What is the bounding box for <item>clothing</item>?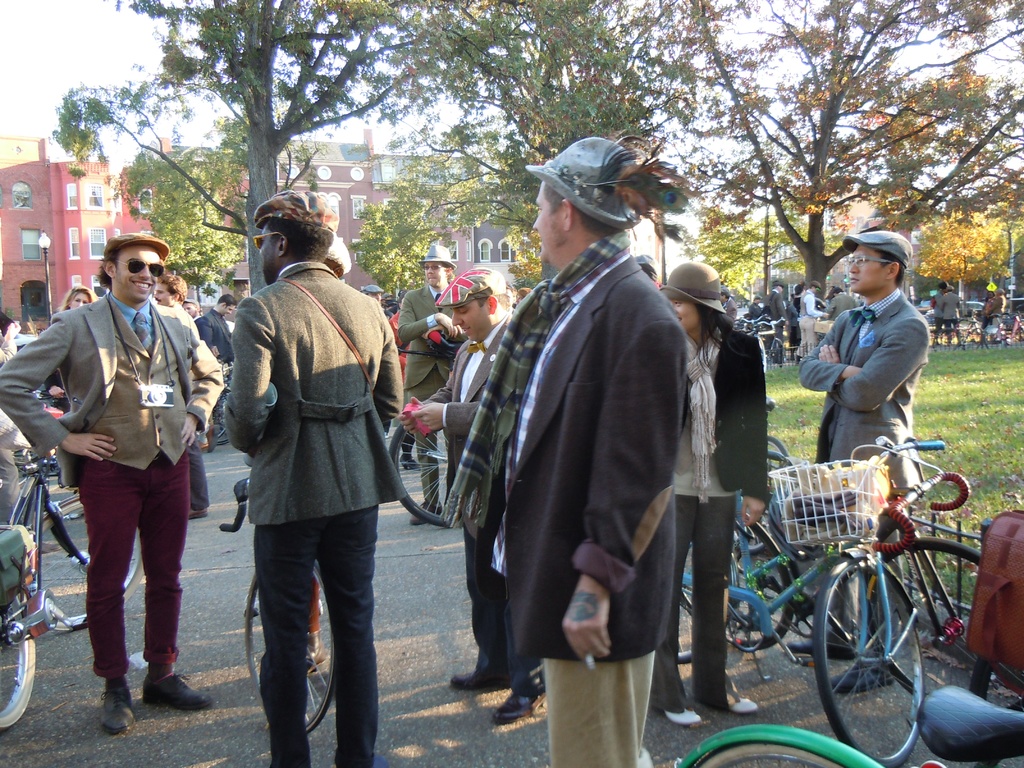
Rect(760, 289, 788, 364).
